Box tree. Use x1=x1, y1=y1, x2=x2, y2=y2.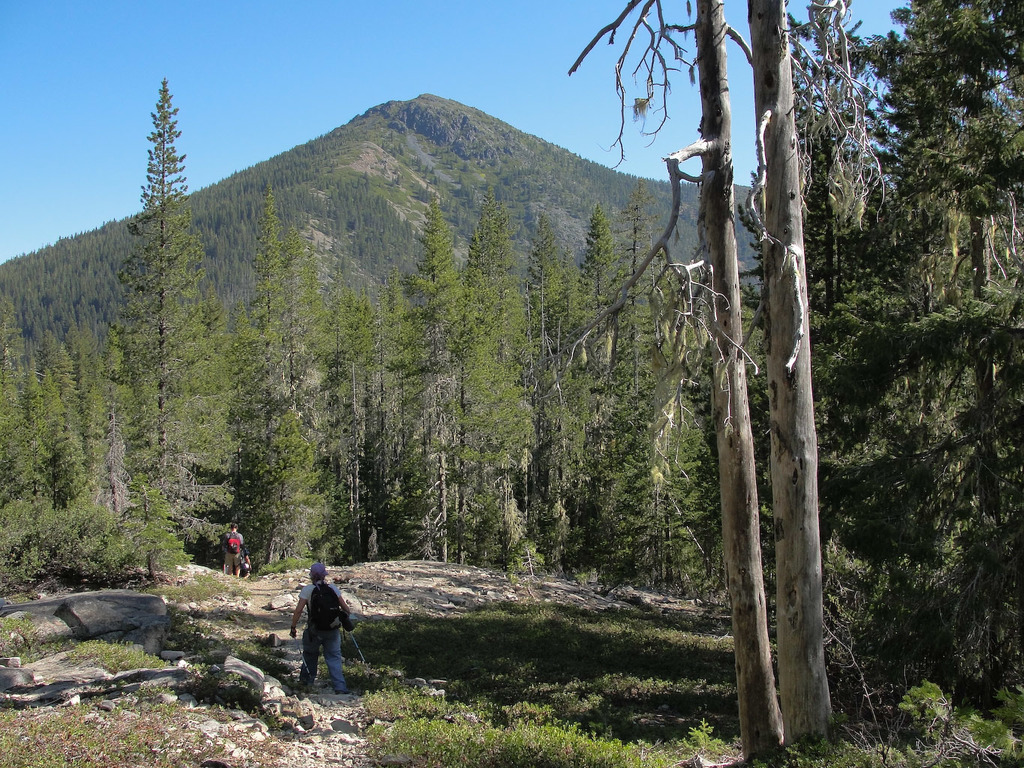
x1=465, y1=197, x2=530, y2=582.
